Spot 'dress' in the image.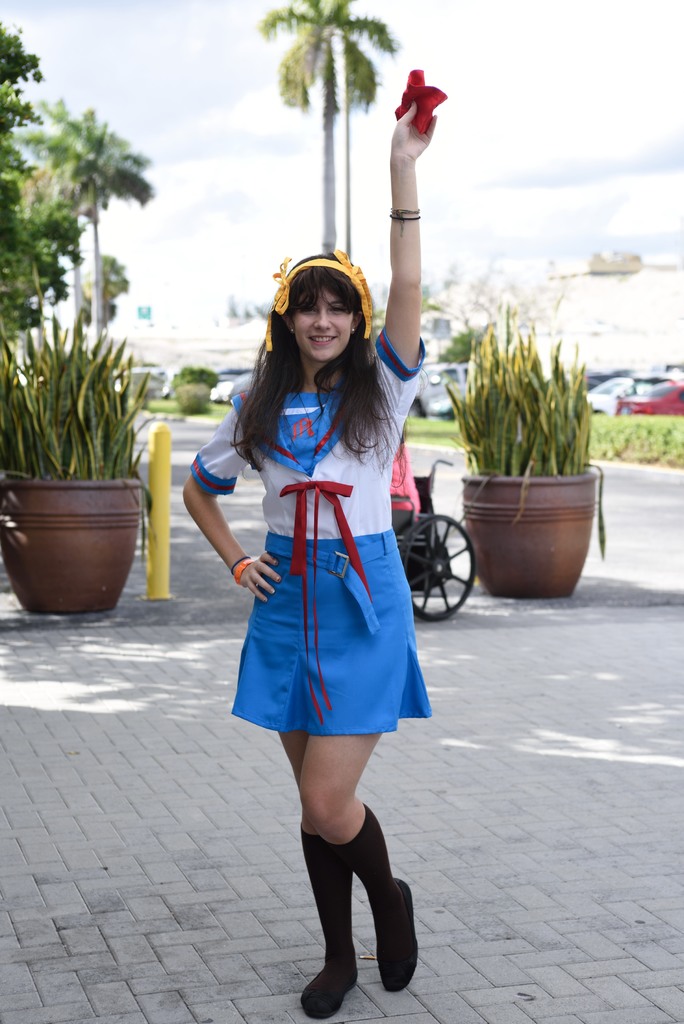
'dress' found at x1=189 y1=337 x2=427 y2=742.
